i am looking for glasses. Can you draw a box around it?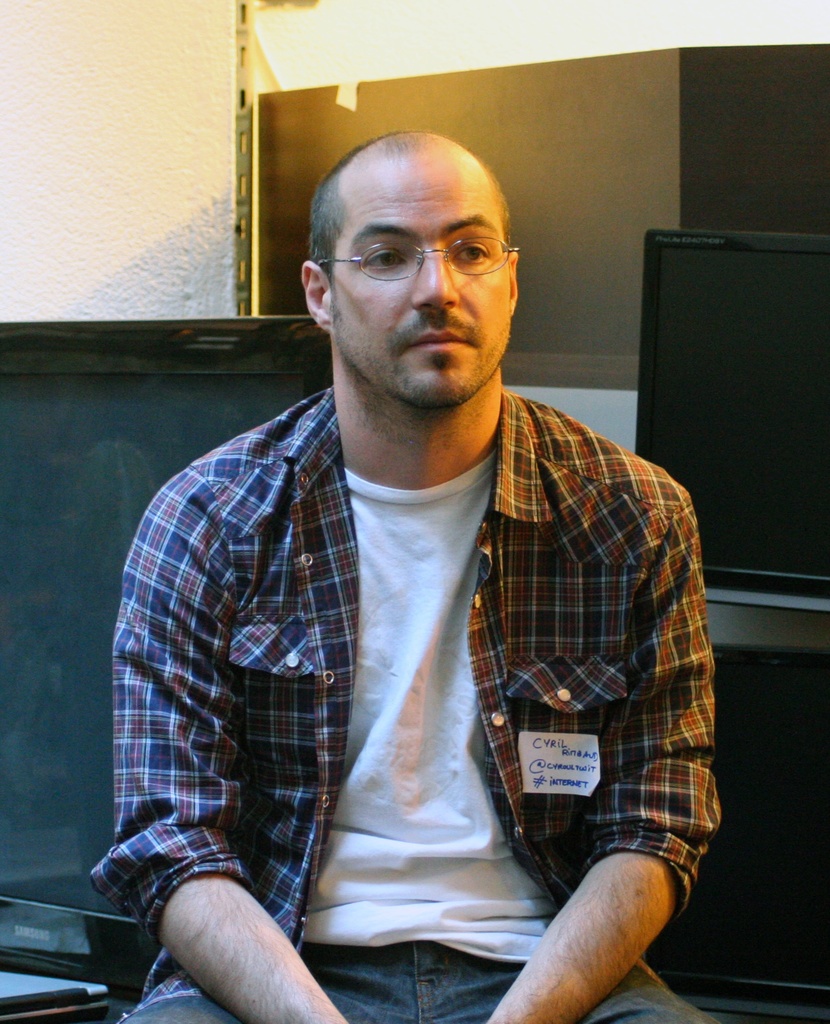
Sure, the bounding box is box(317, 237, 527, 288).
